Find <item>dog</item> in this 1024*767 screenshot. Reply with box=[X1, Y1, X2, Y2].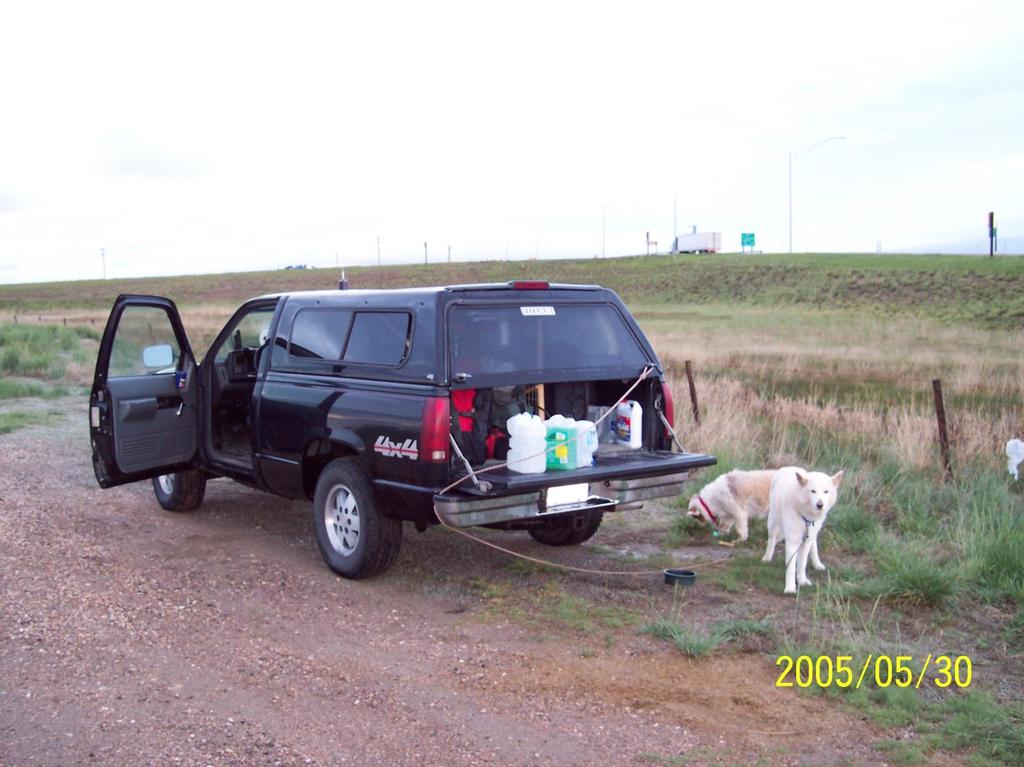
box=[758, 467, 845, 596].
